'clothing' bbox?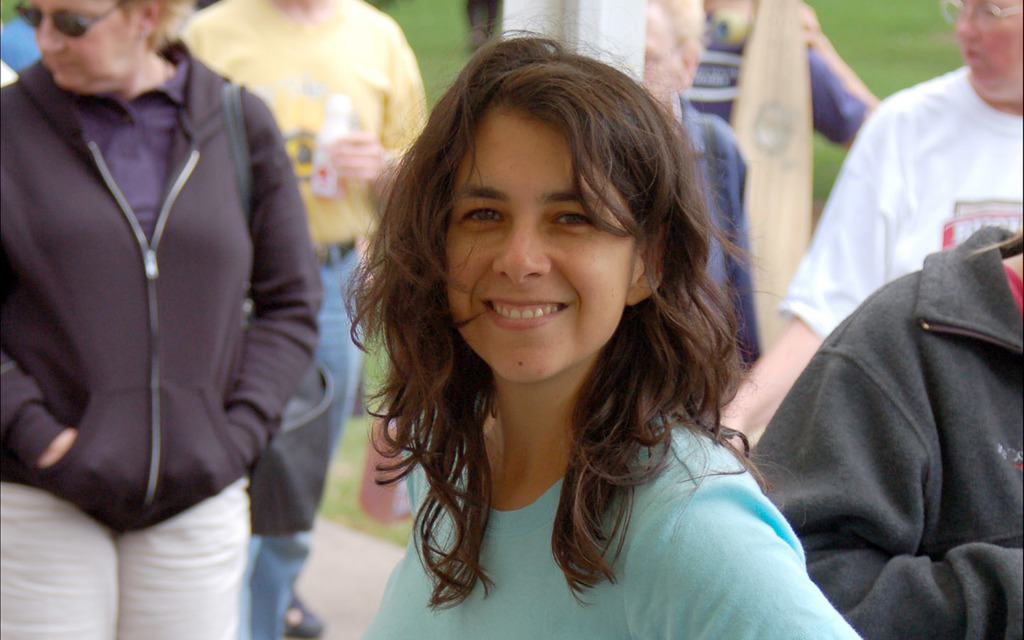
{"left": 682, "top": 0, "right": 881, "bottom": 350}
